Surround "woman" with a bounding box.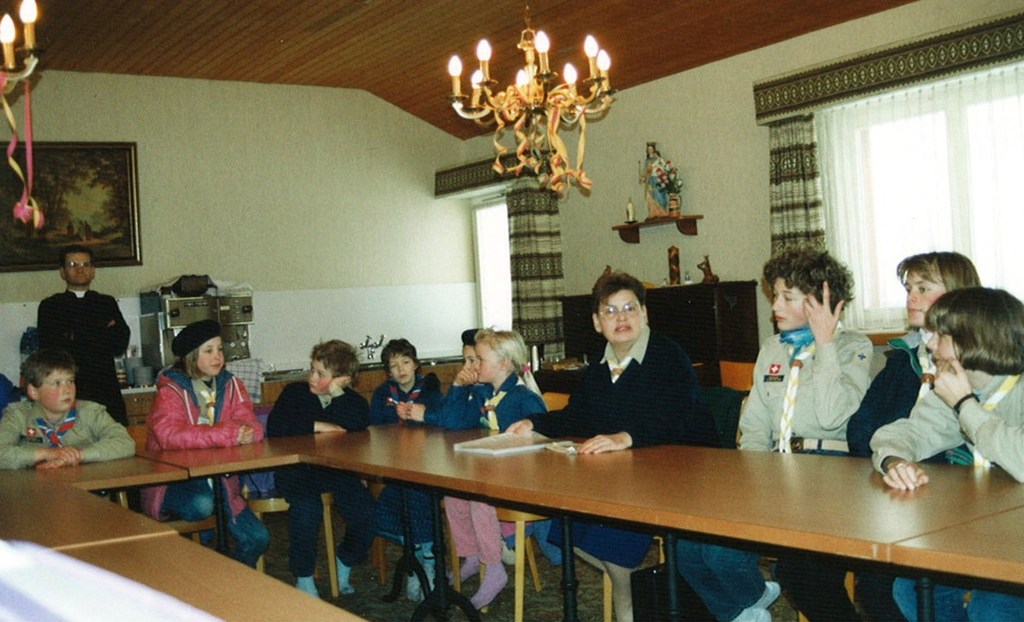
668:248:877:621.
